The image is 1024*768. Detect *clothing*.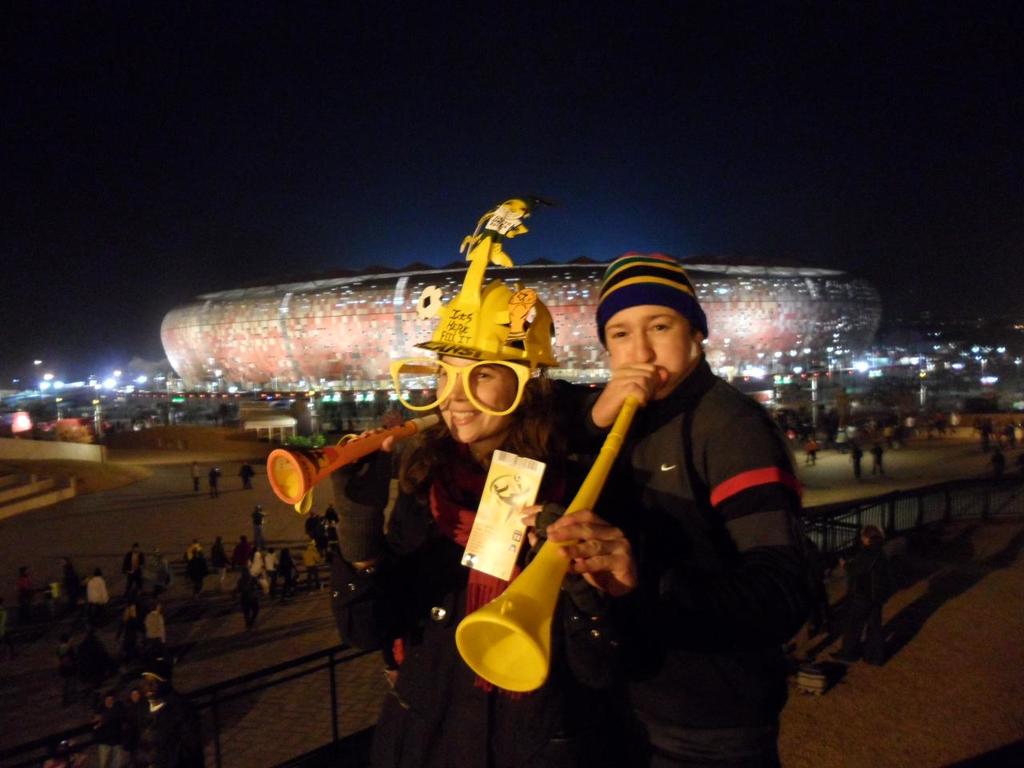
Detection: select_region(122, 616, 146, 652).
